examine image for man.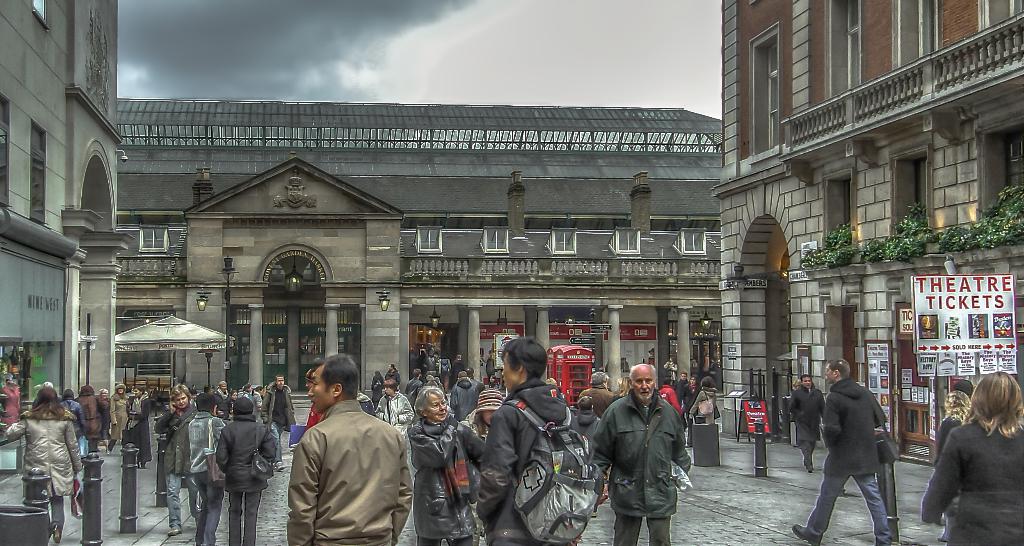
Examination result: rect(424, 350, 440, 376).
